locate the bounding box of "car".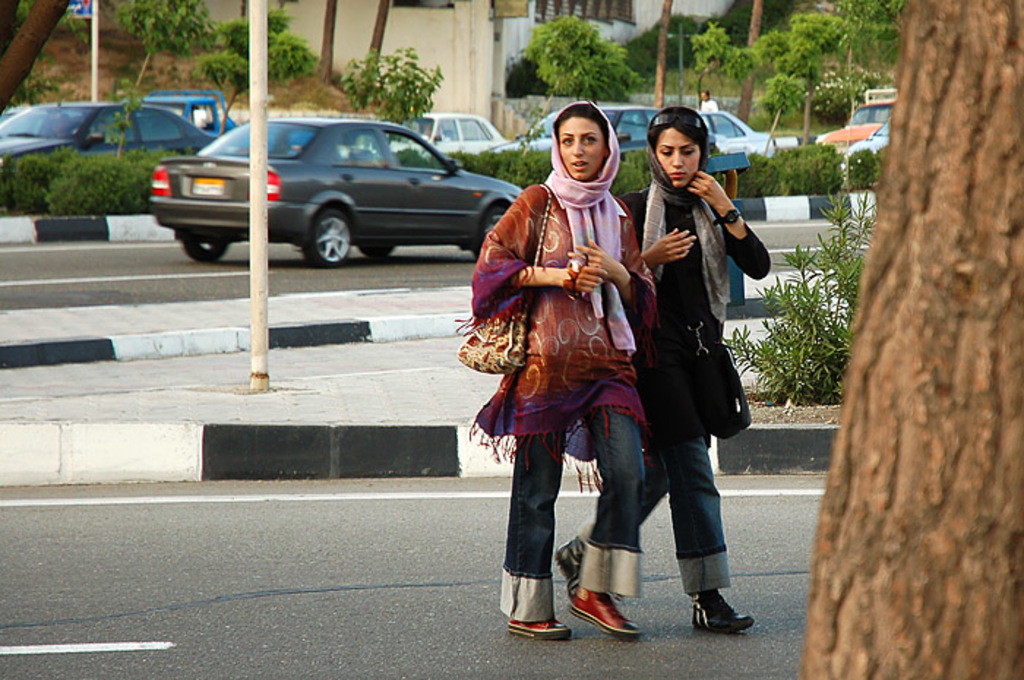
Bounding box: [0,101,212,173].
